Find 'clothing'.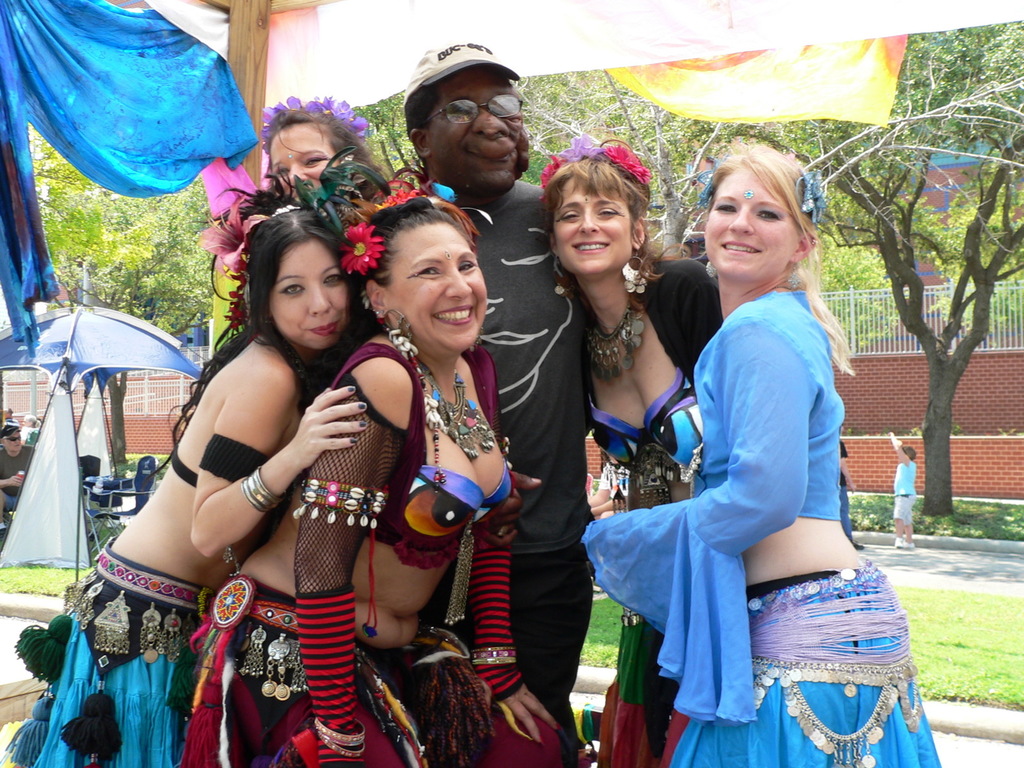
572 249 776 767.
